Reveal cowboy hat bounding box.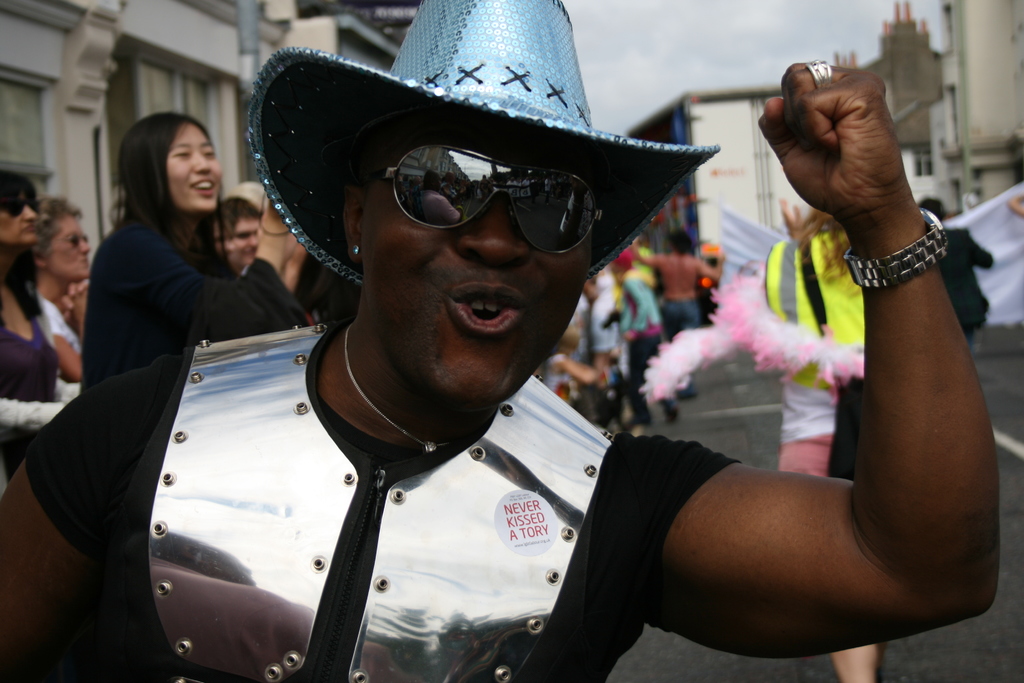
Revealed: (left=241, top=0, right=726, bottom=281).
